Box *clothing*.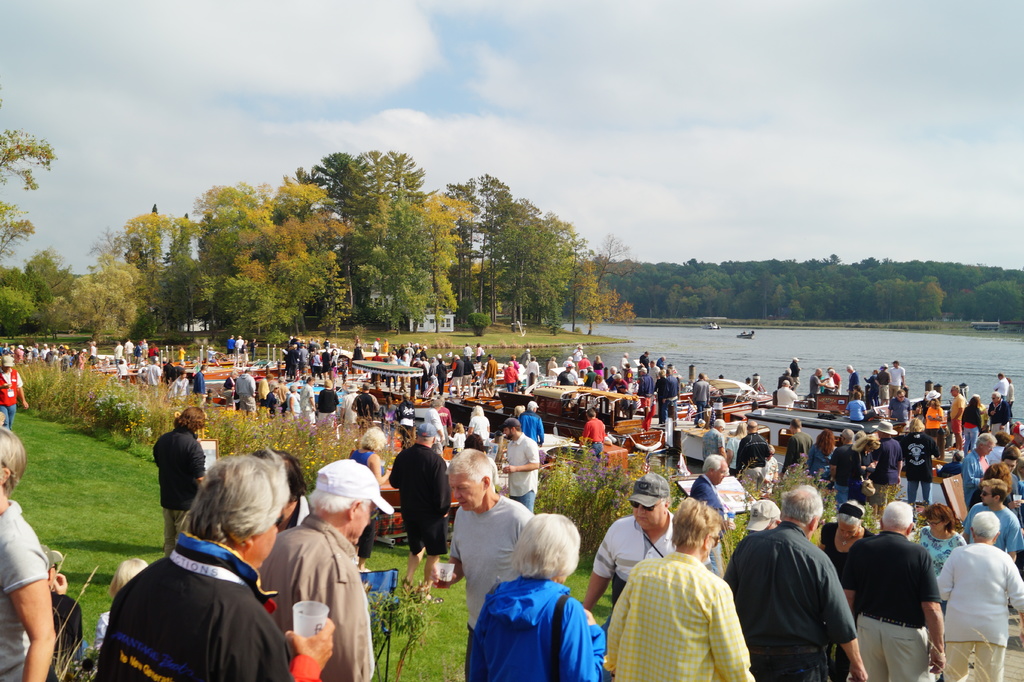
[950,393,967,424].
